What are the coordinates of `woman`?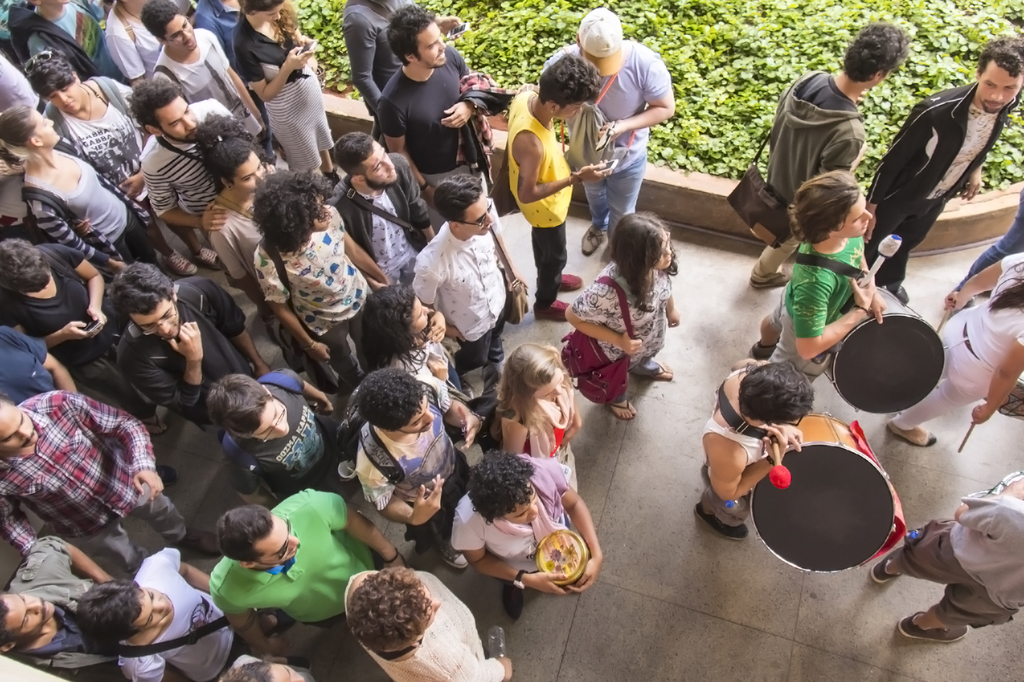
bbox=[572, 202, 697, 432].
